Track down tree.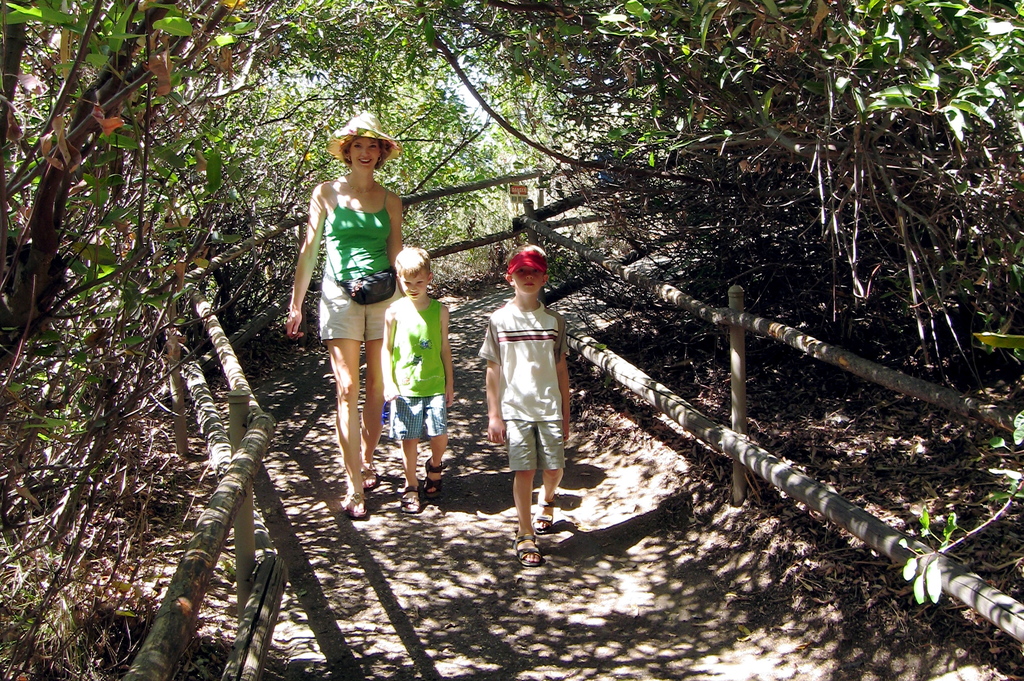
Tracked to bbox(0, 0, 1023, 369).
